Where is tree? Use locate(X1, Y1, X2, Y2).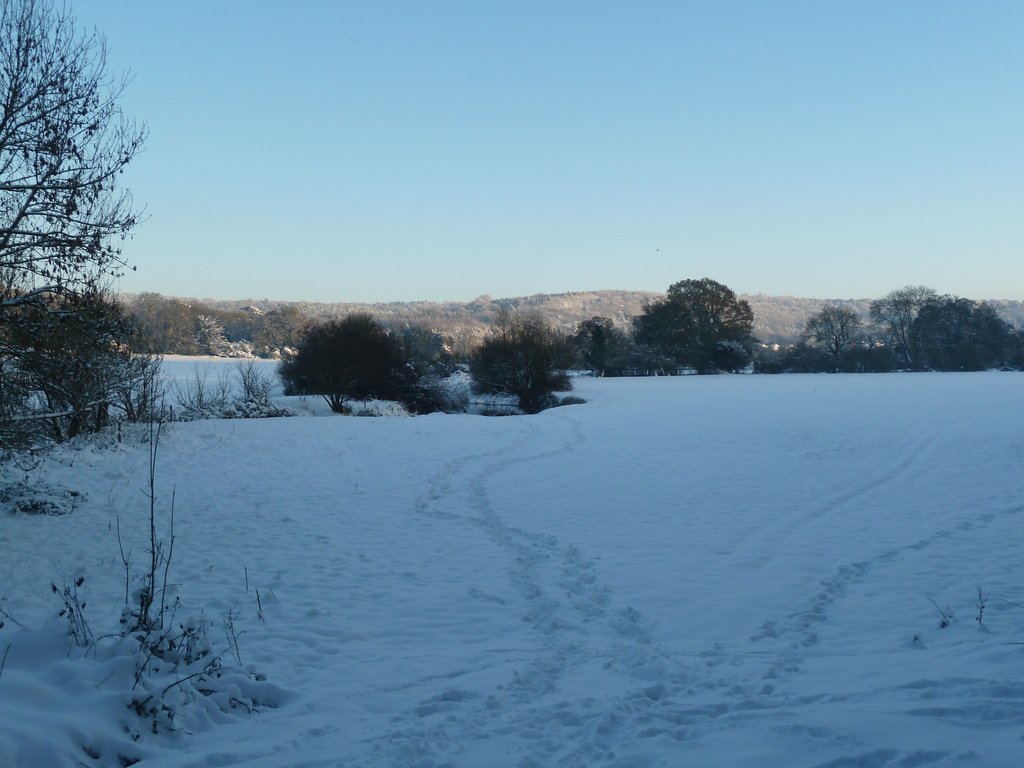
locate(645, 268, 759, 381).
